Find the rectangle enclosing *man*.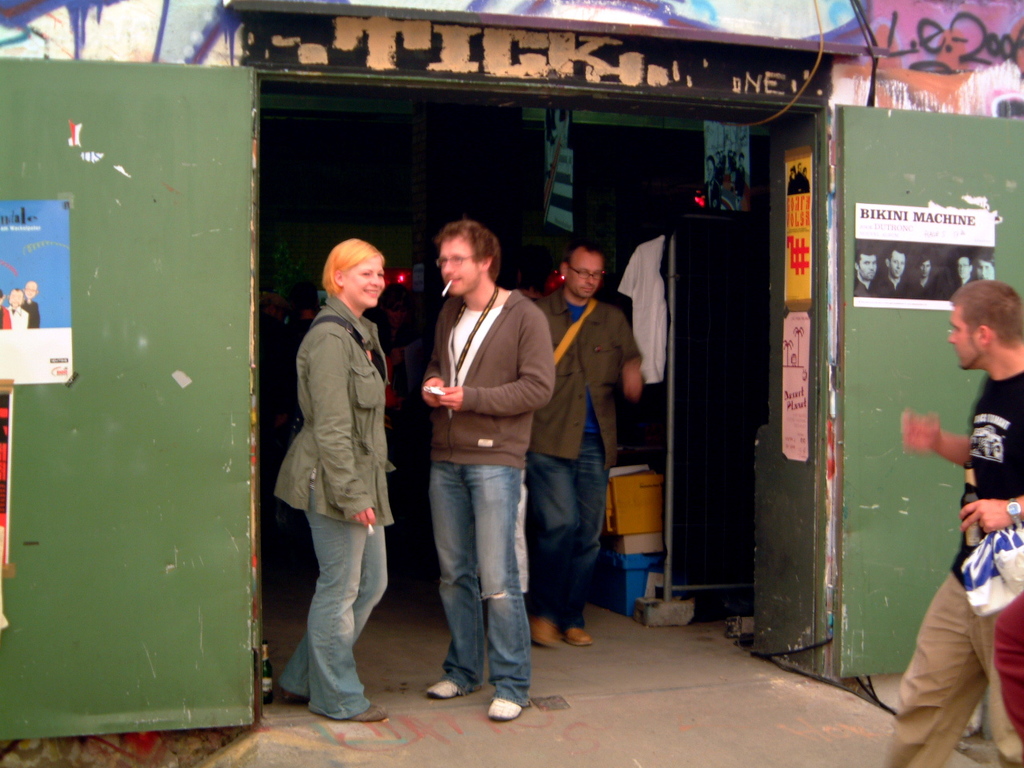
region(426, 220, 554, 714).
